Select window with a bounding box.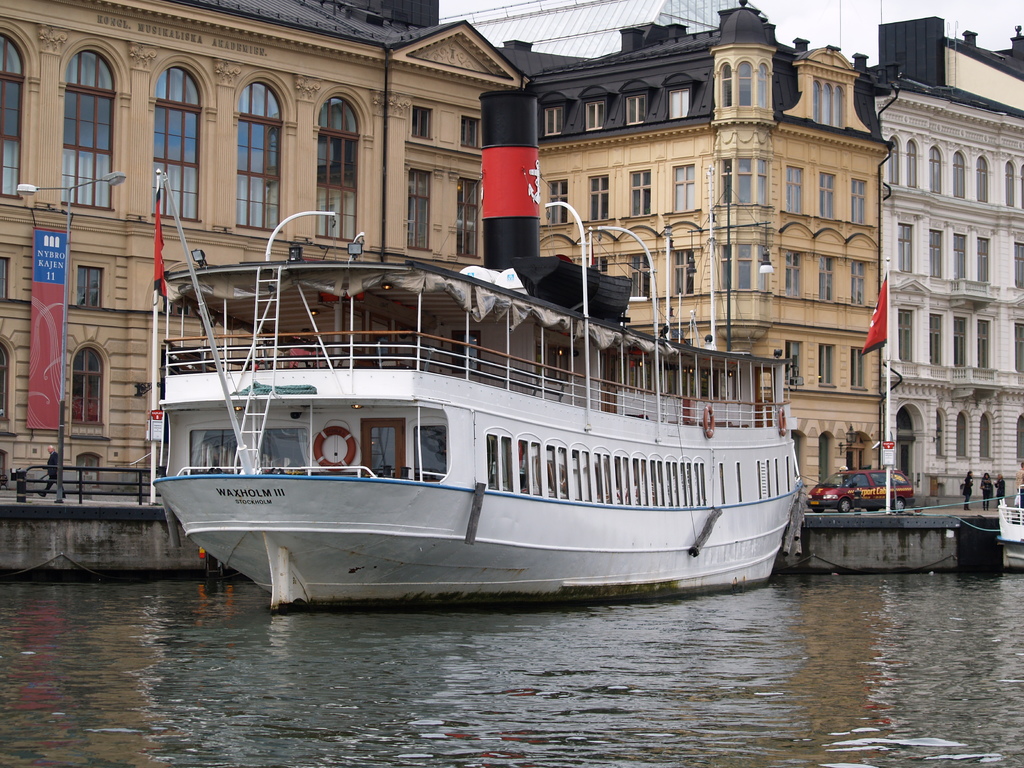
region(820, 436, 834, 480).
